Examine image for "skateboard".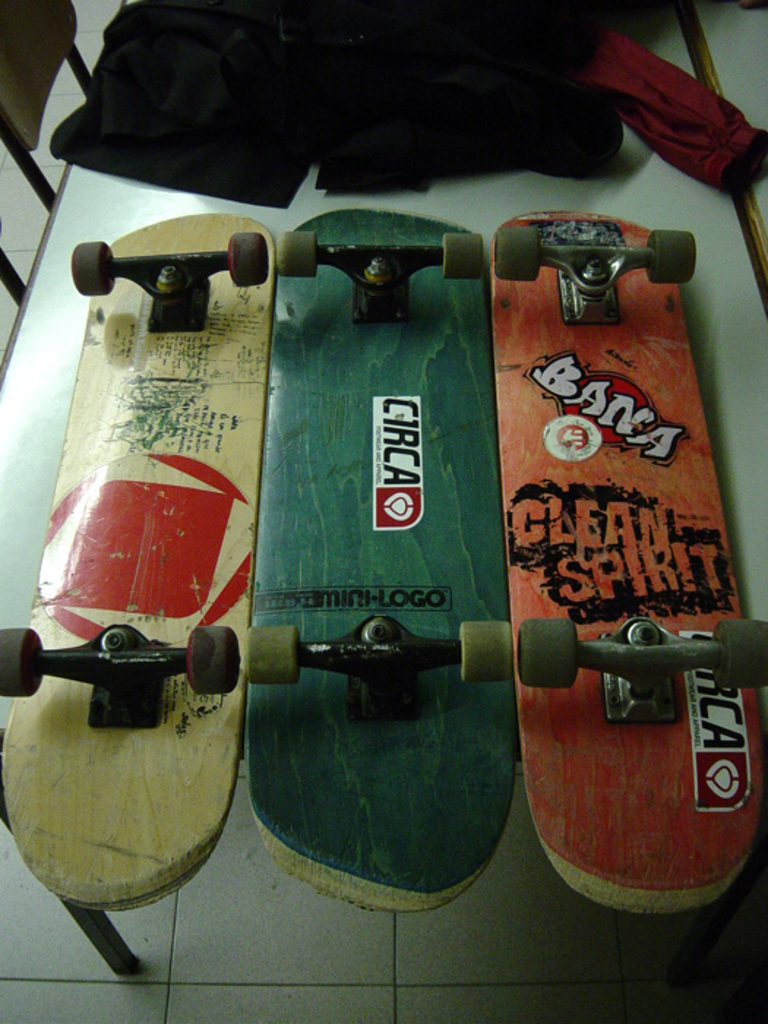
Examination result: bbox(493, 214, 767, 914).
